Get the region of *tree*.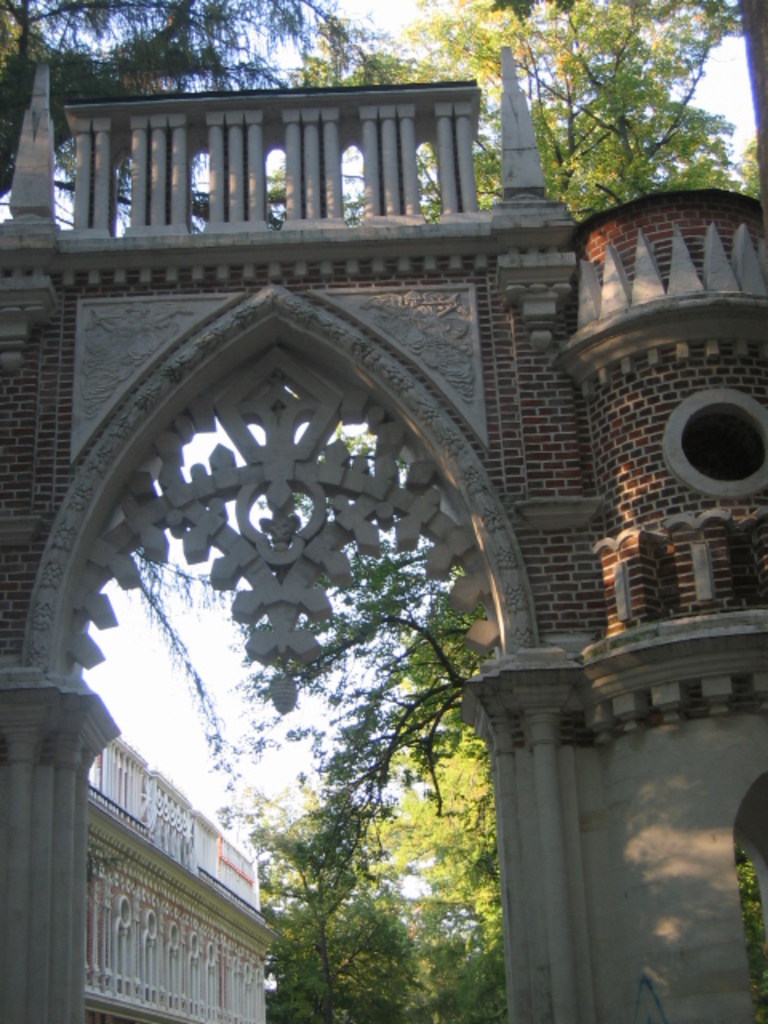
(274, 0, 766, 224).
